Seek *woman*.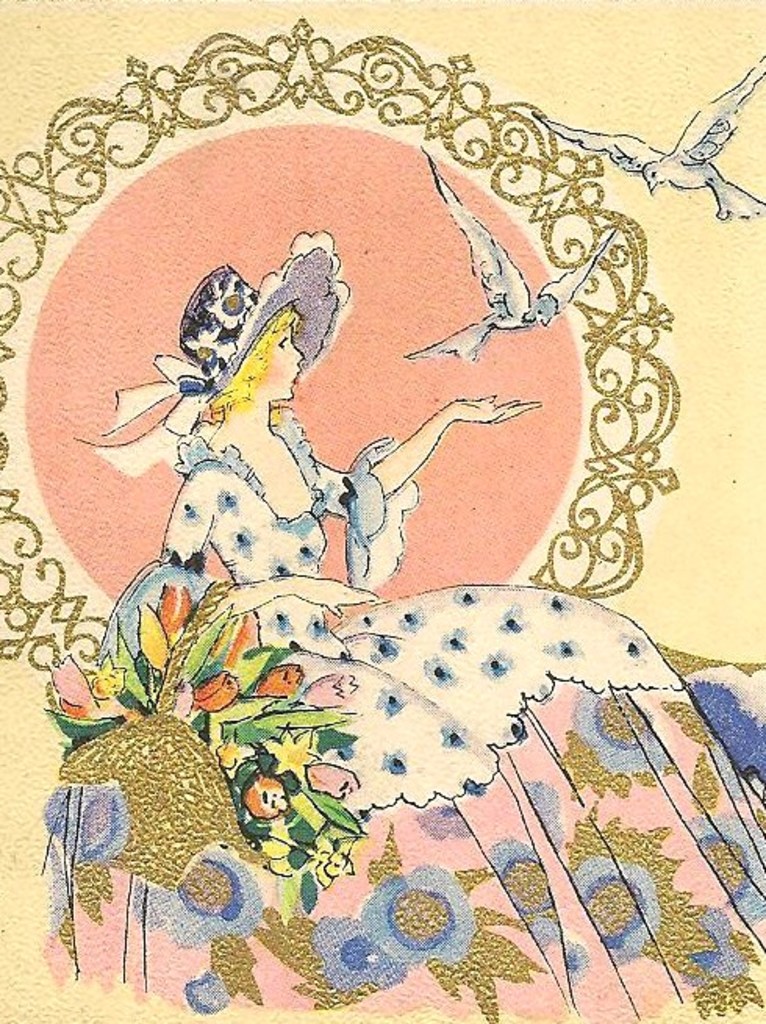
42,225,764,1022.
